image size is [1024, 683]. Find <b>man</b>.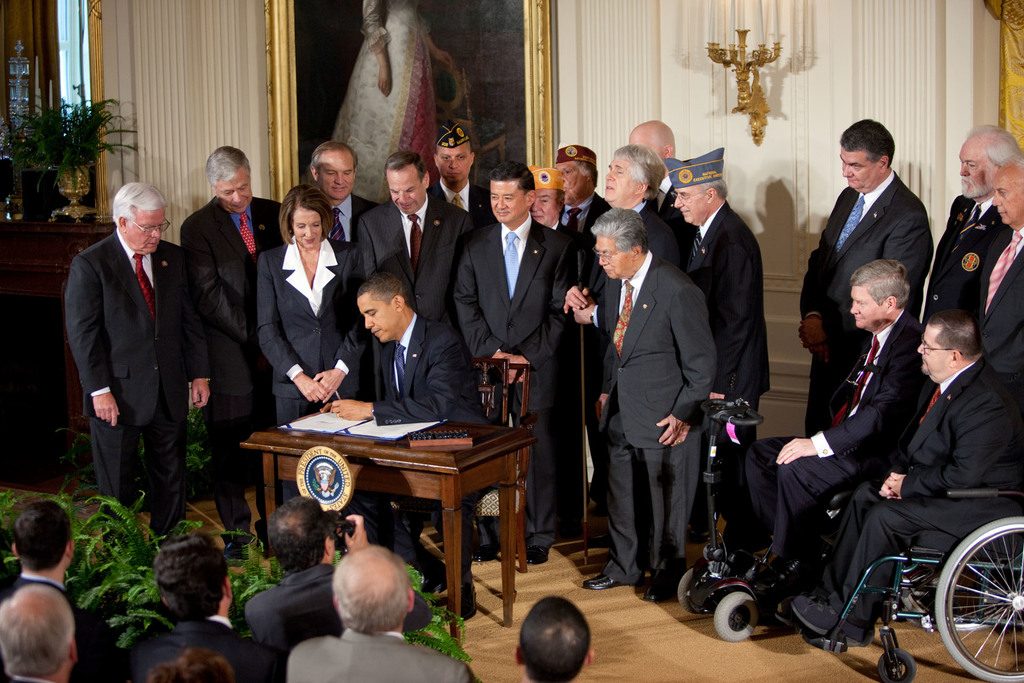
bbox=(558, 139, 686, 518).
